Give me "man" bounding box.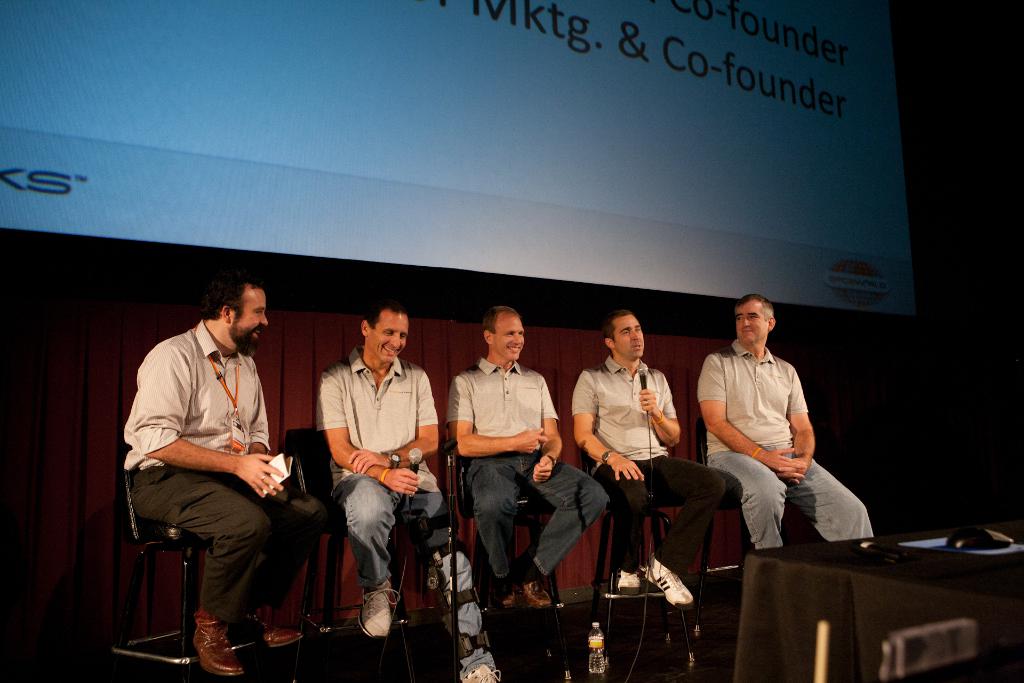
x1=568, y1=306, x2=735, y2=607.
